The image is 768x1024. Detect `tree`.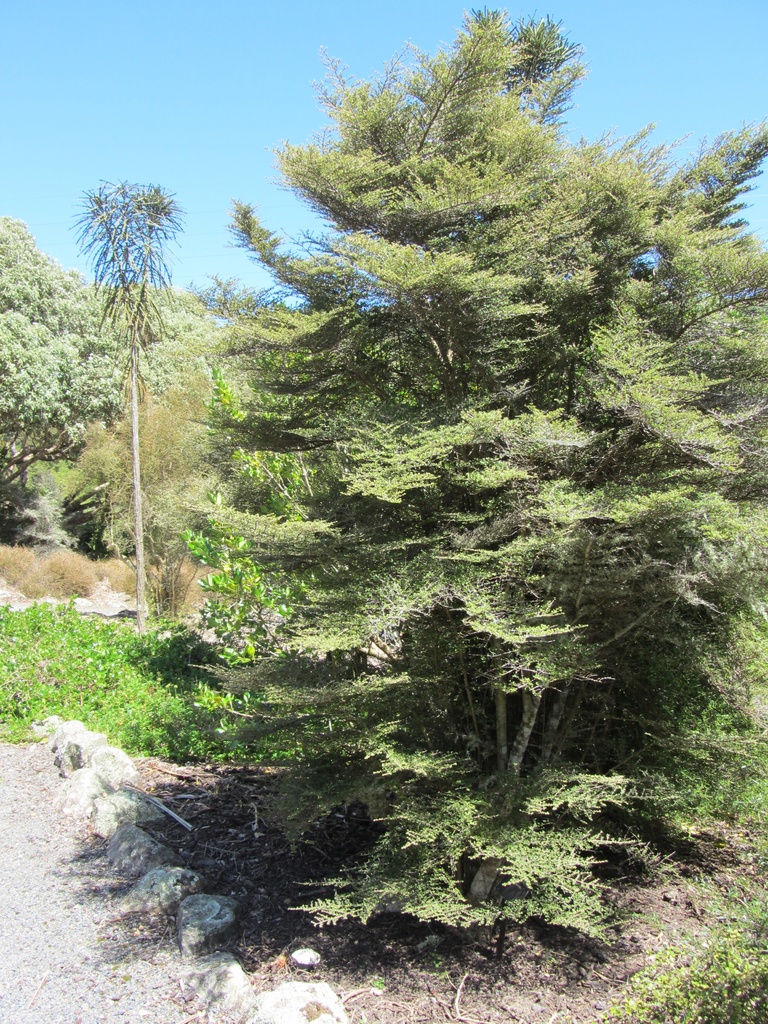
Detection: 100,168,205,634.
